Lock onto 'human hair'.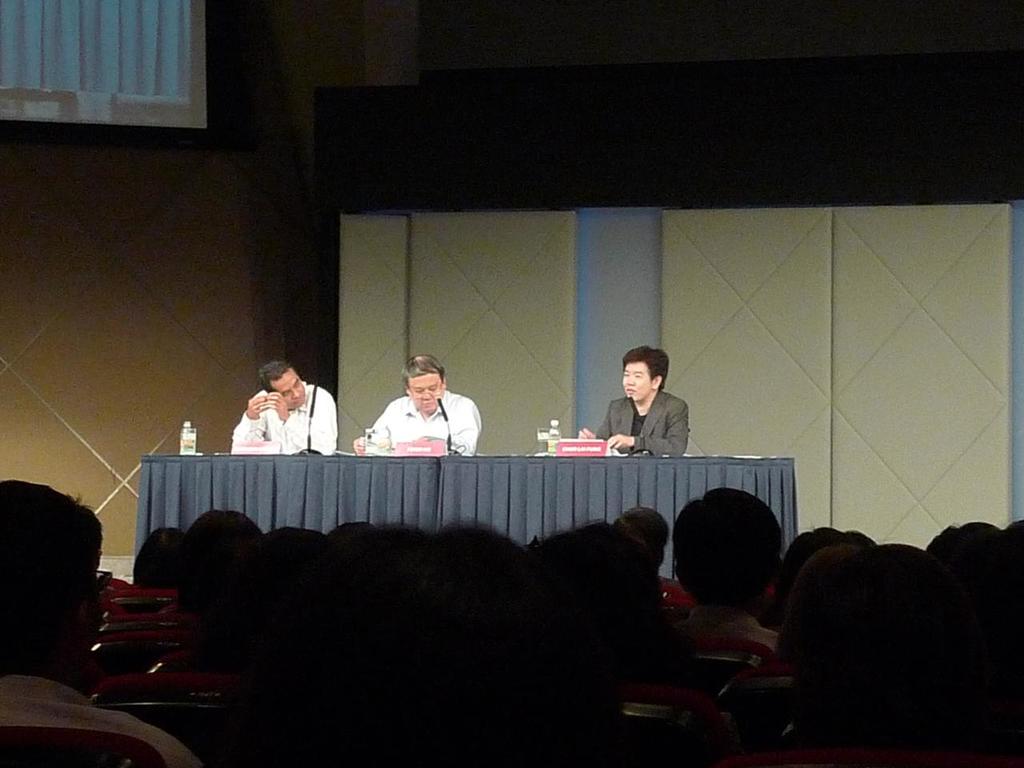
Locked: left=614, top=505, right=670, bottom=566.
